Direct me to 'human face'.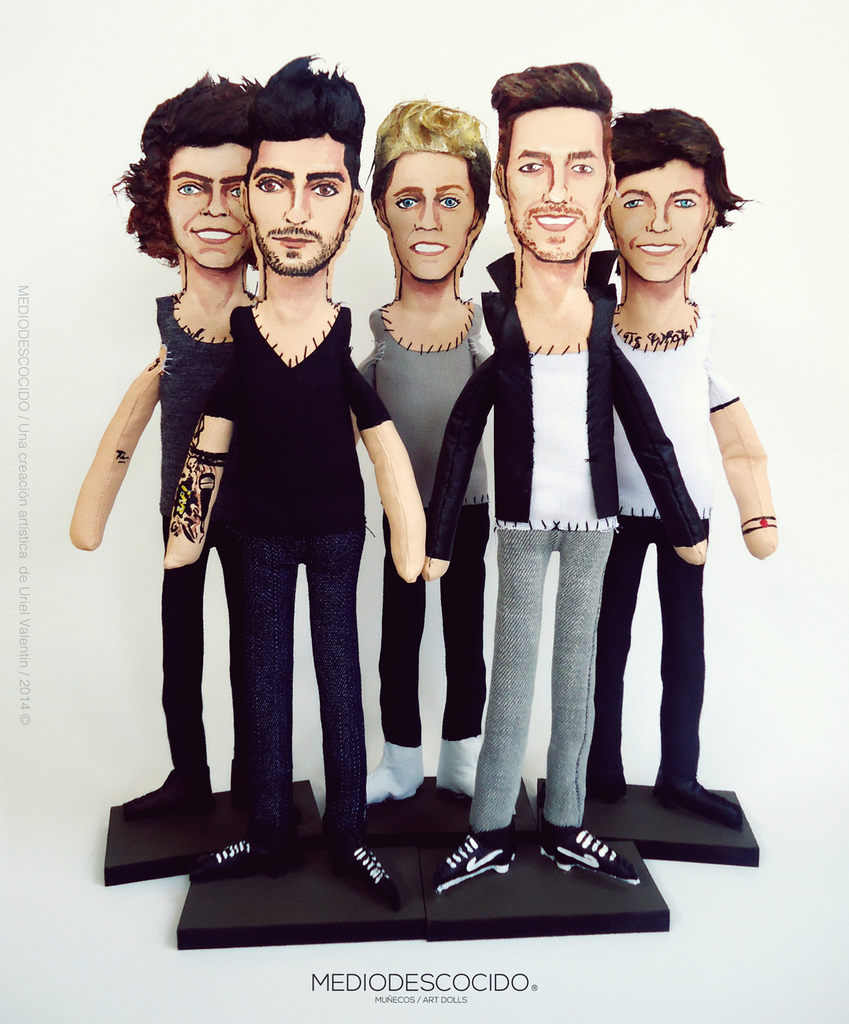
Direction: 245/128/359/269.
